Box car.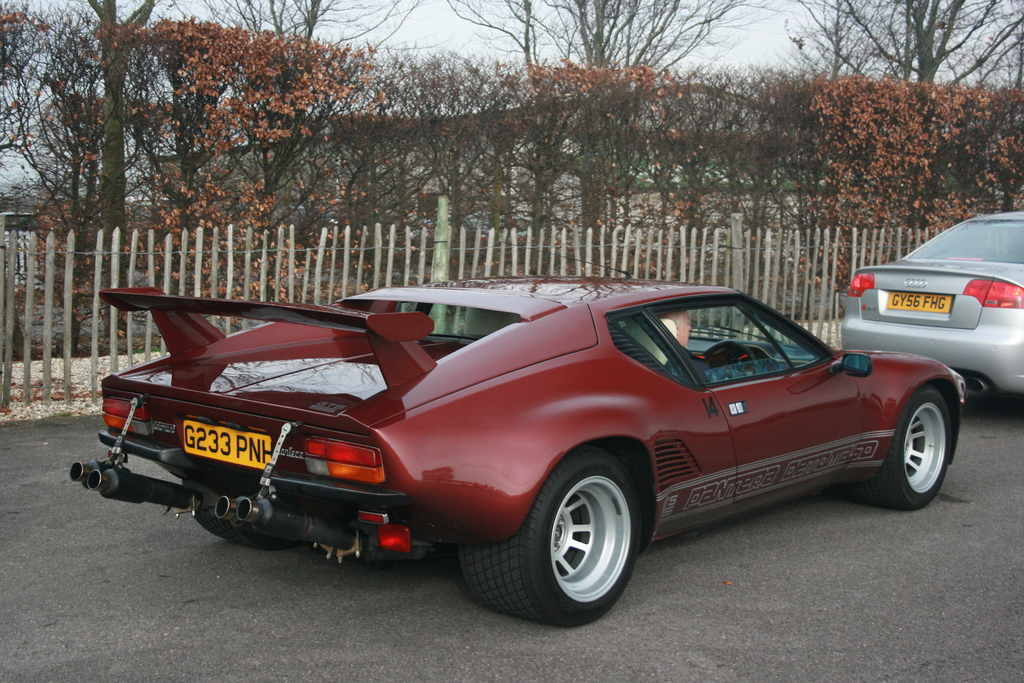
left=90, top=280, right=977, bottom=616.
